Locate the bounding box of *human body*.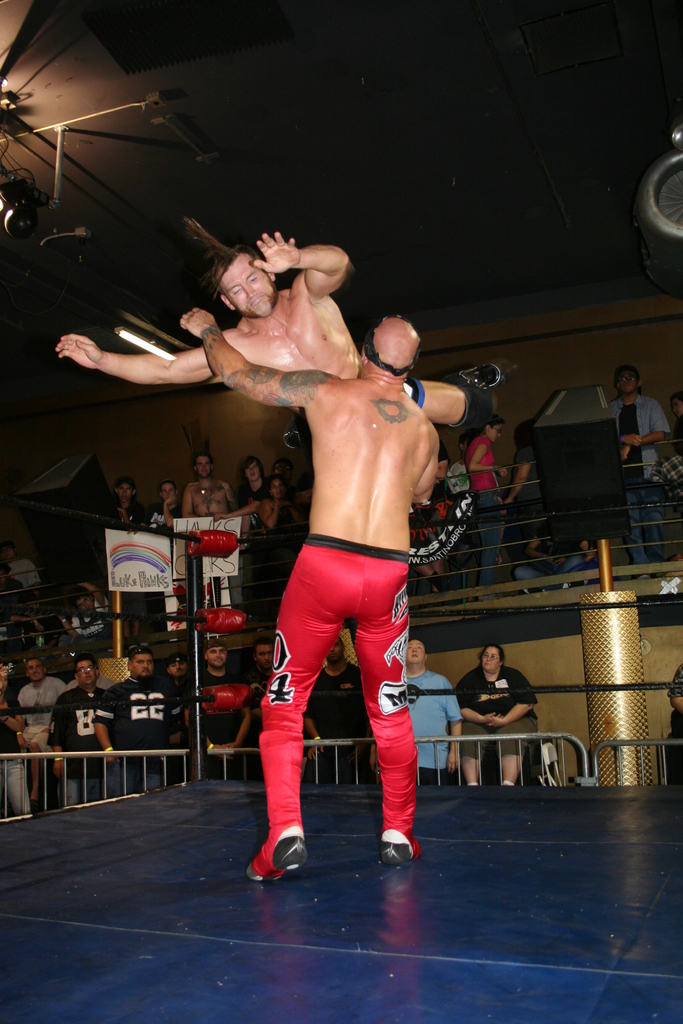
Bounding box: detection(466, 436, 518, 582).
